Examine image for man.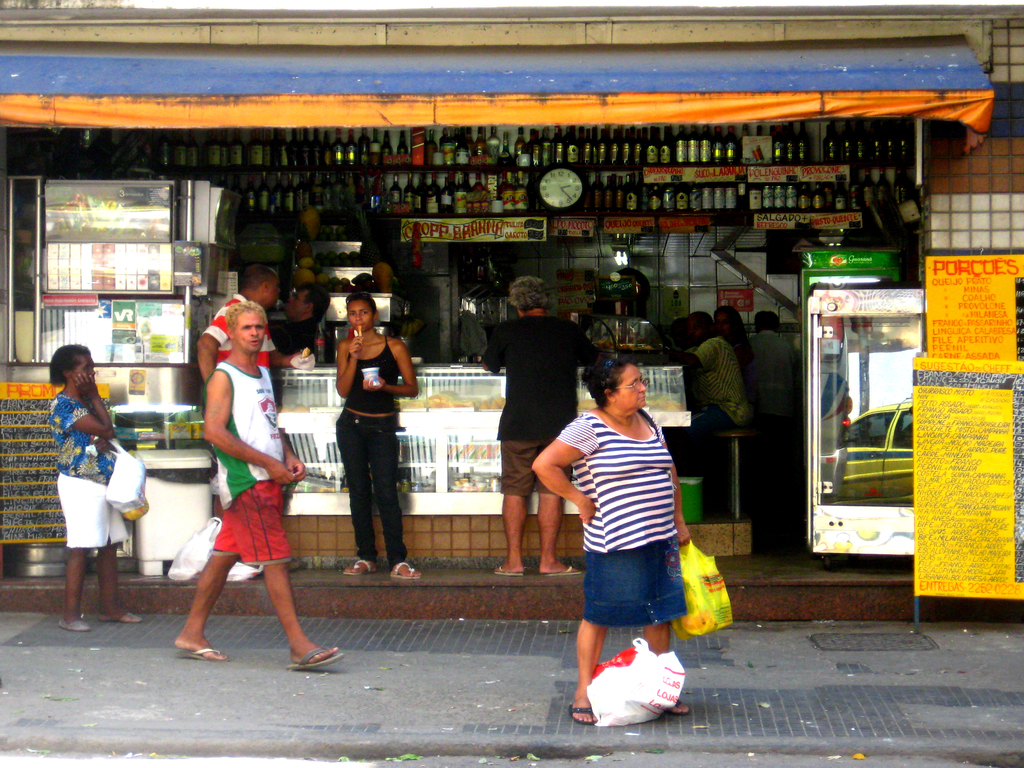
Examination result: rect(479, 276, 609, 579).
